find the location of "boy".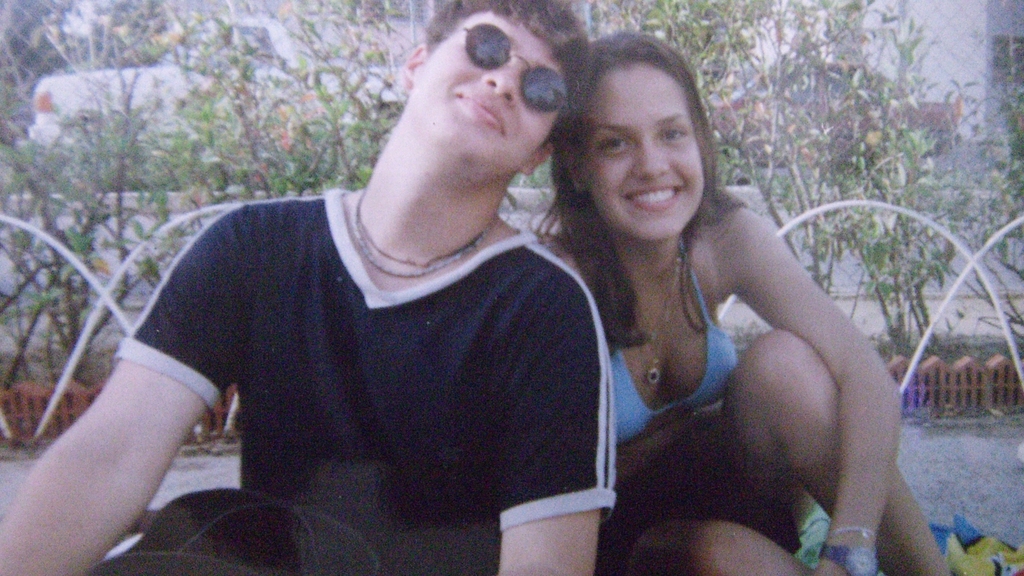
Location: left=3, top=0, right=615, bottom=575.
